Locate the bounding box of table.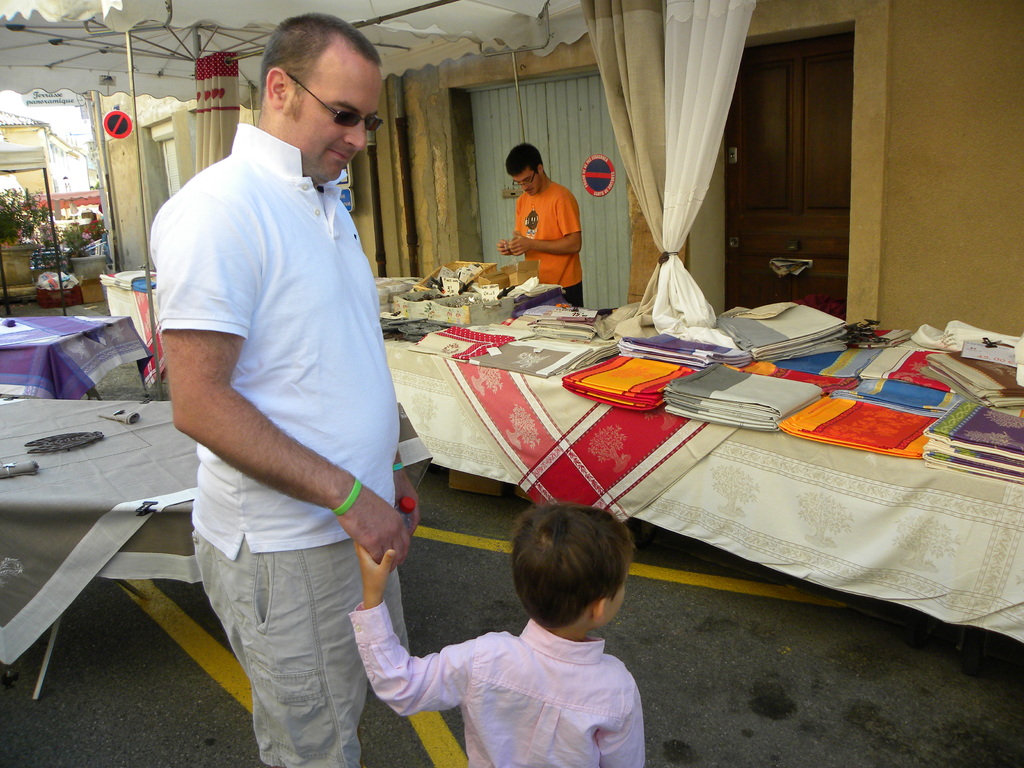
Bounding box: 373:299:1023:656.
